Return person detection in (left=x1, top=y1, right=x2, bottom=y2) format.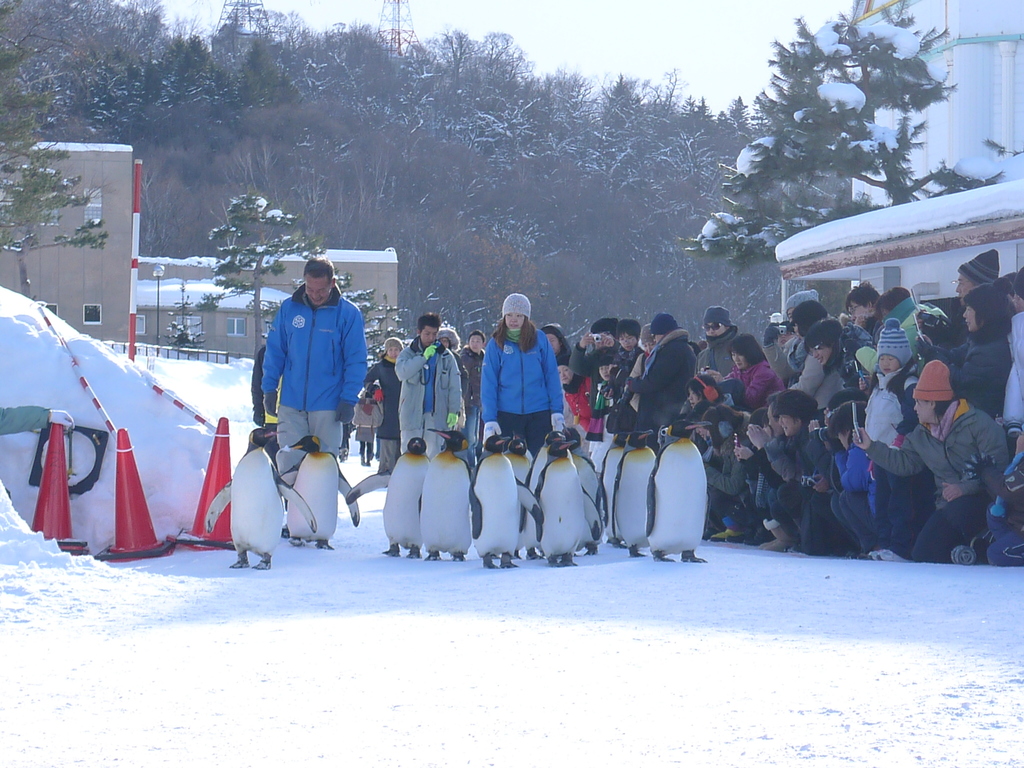
(left=999, top=270, right=1023, bottom=365).
